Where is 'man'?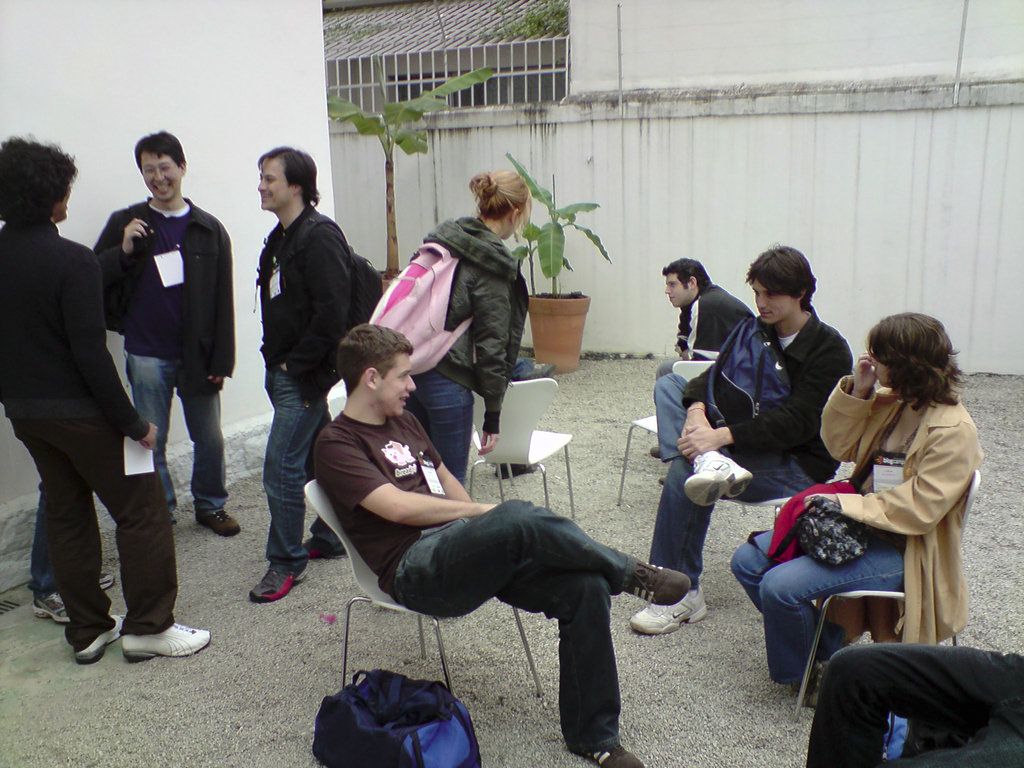
87:129:239:537.
